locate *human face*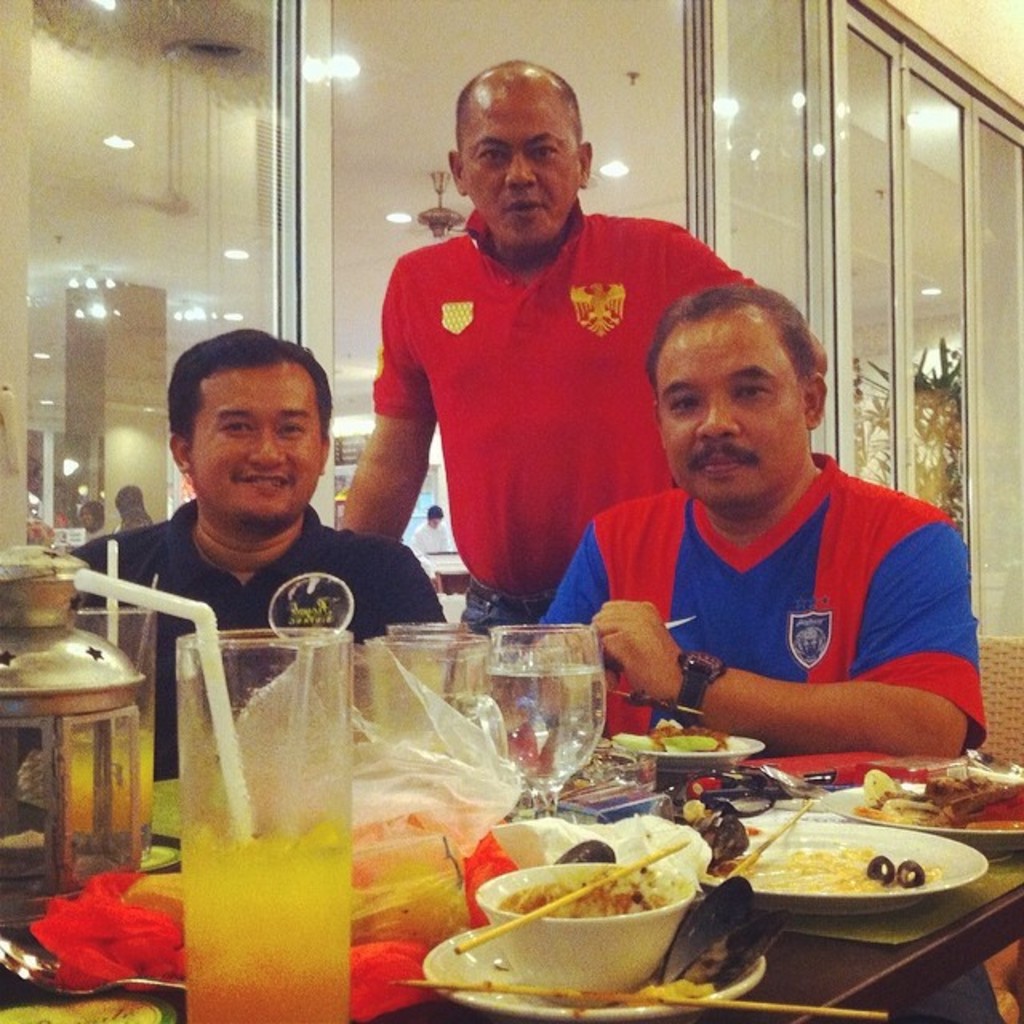
pyautogui.locateOnScreen(458, 91, 578, 250)
